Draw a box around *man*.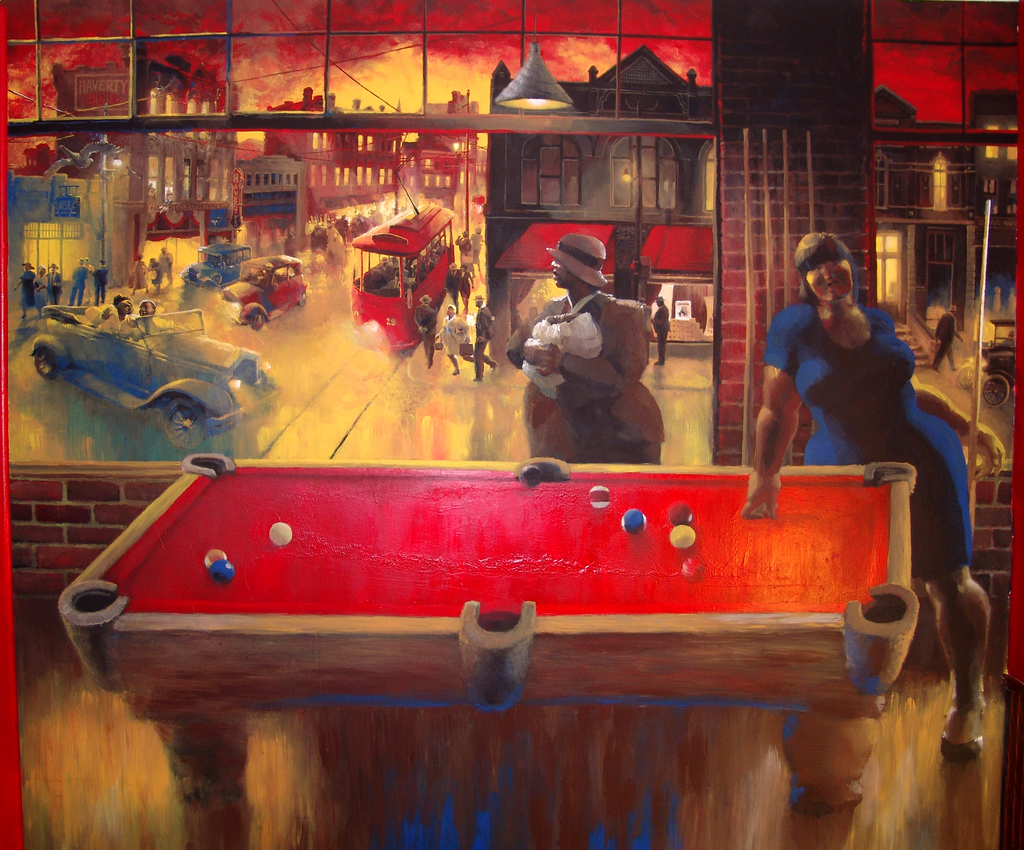
bbox=(650, 293, 671, 365).
